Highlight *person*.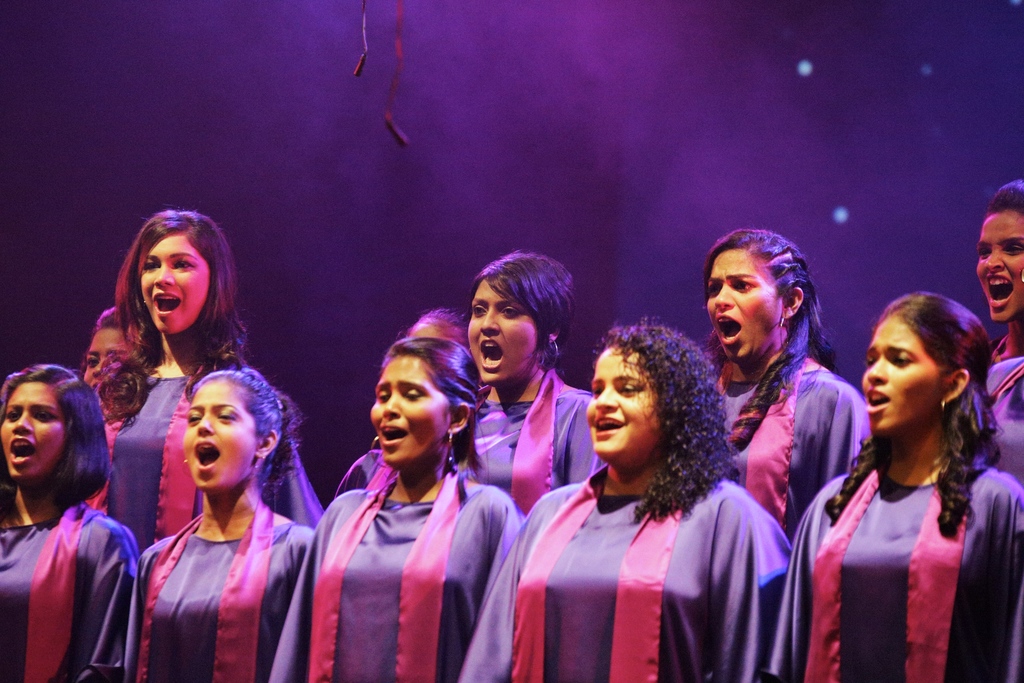
Highlighted region: box=[973, 183, 1023, 473].
